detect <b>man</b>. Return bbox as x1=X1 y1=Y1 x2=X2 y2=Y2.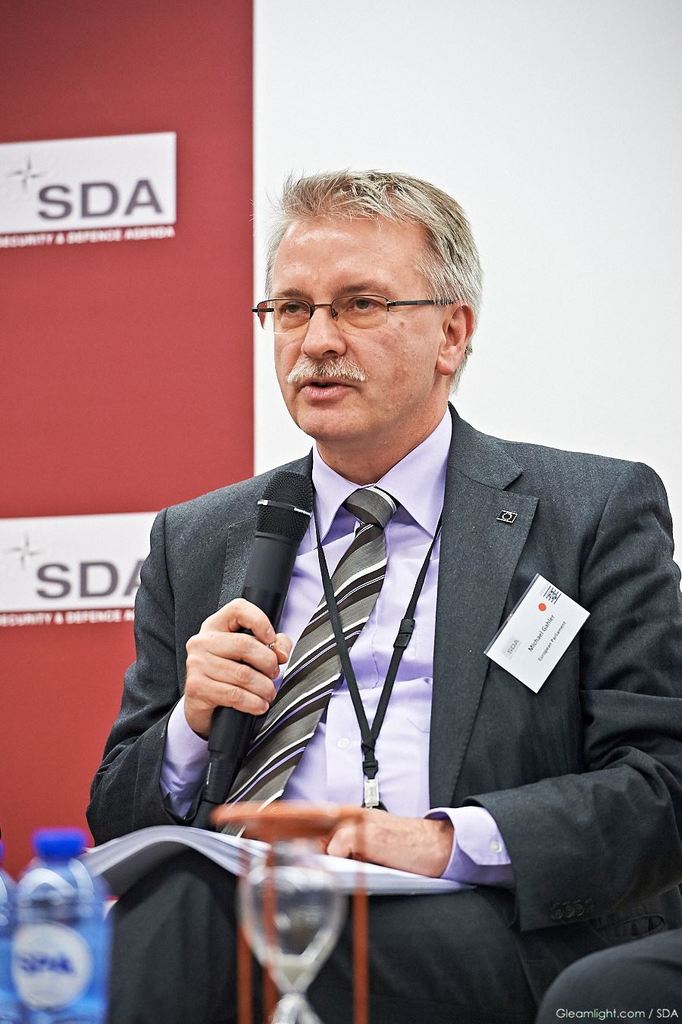
x1=126 y1=193 x2=659 y2=950.
